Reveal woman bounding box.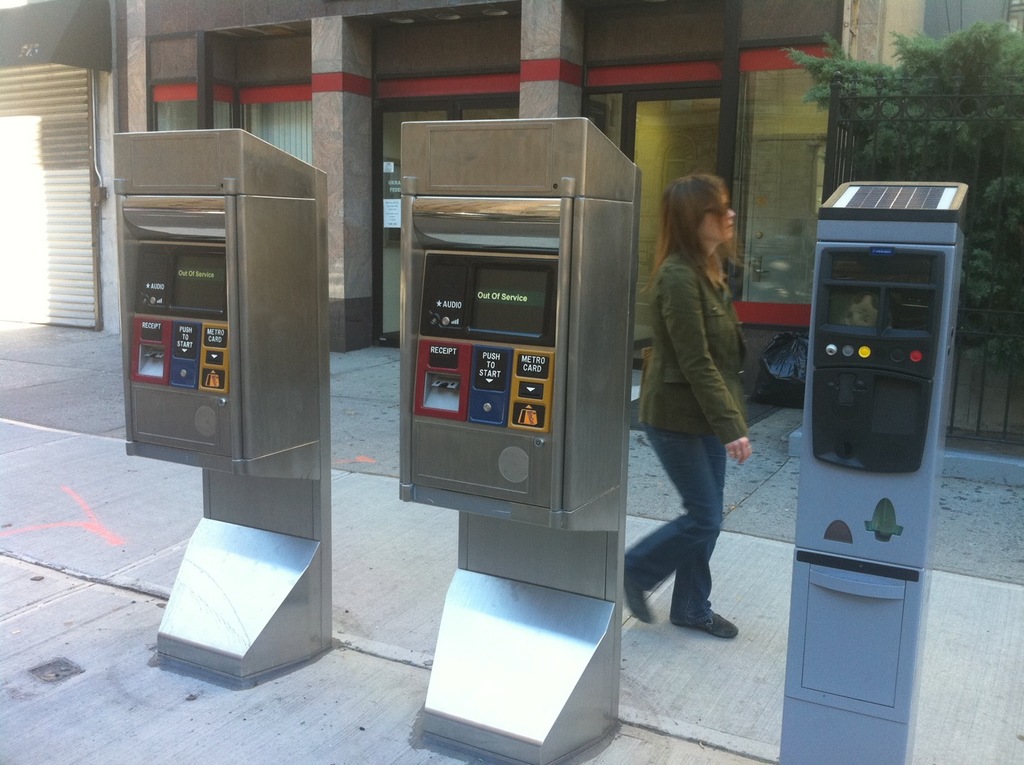
Revealed: pyautogui.locateOnScreen(621, 171, 763, 644).
